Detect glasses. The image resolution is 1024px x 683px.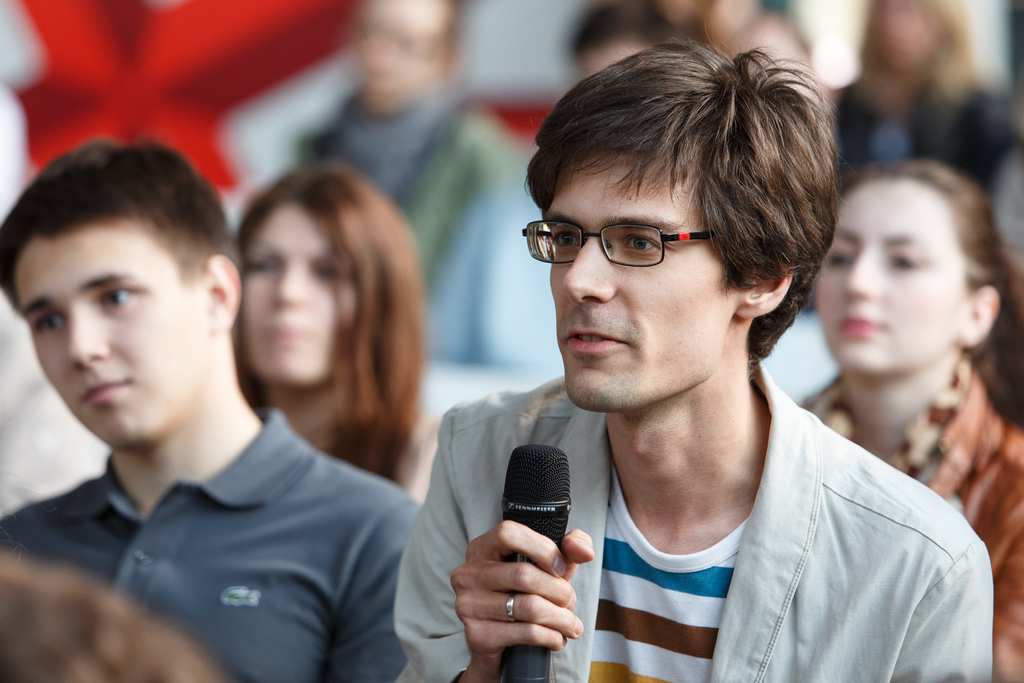
left=522, top=219, right=738, bottom=265.
